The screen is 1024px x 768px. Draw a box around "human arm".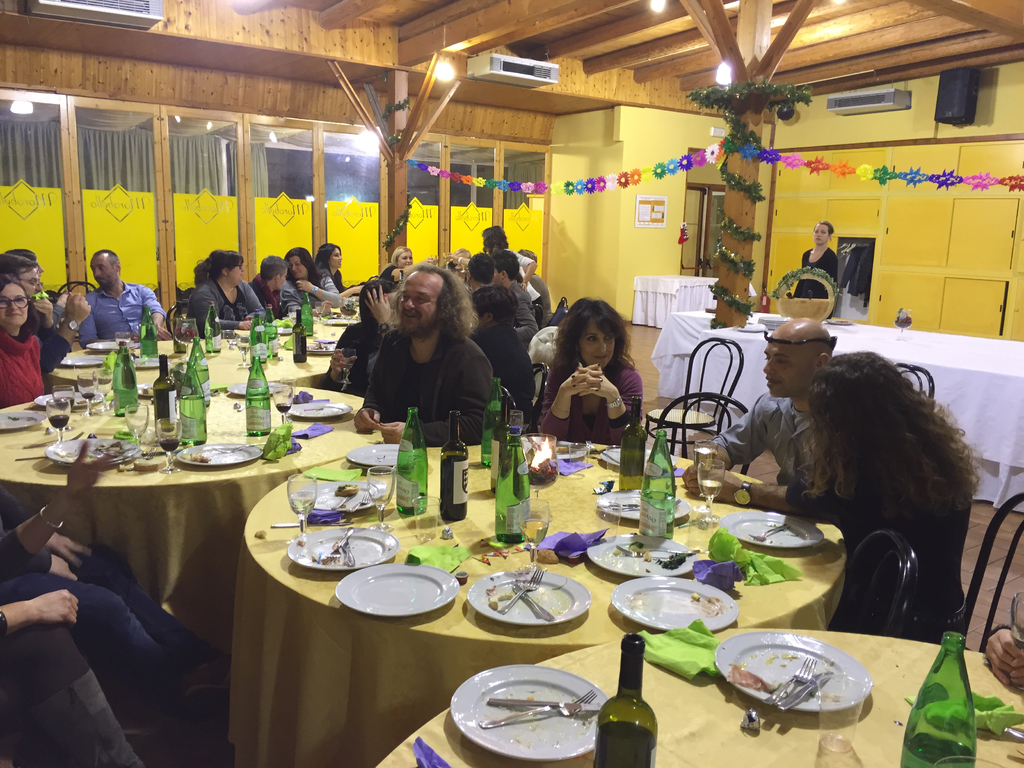
l=242, t=273, r=275, b=328.
